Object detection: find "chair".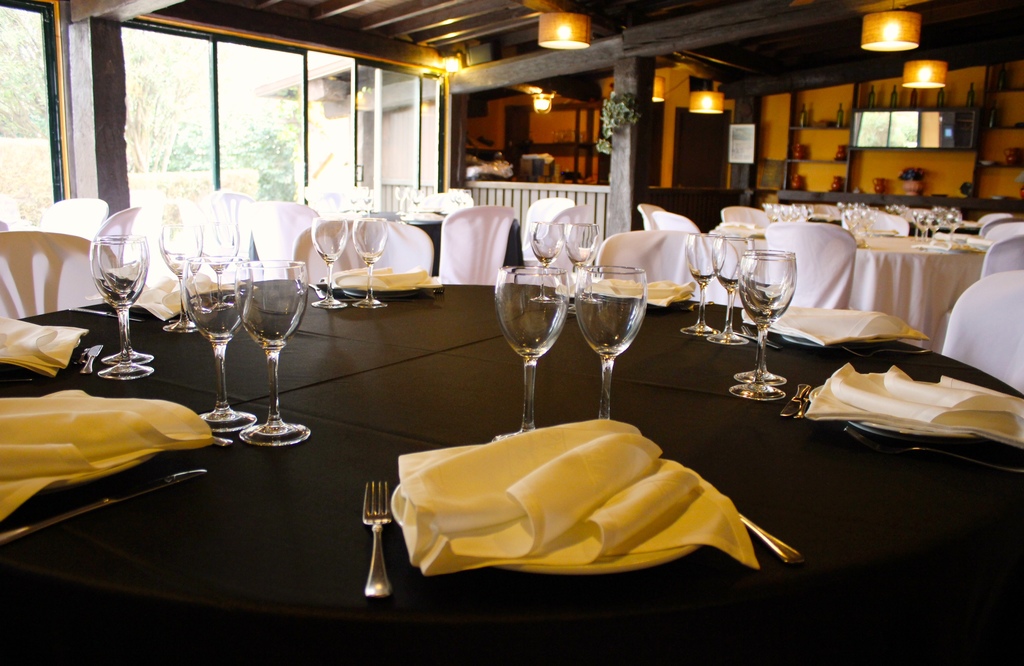
crop(636, 202, 665, 230).
